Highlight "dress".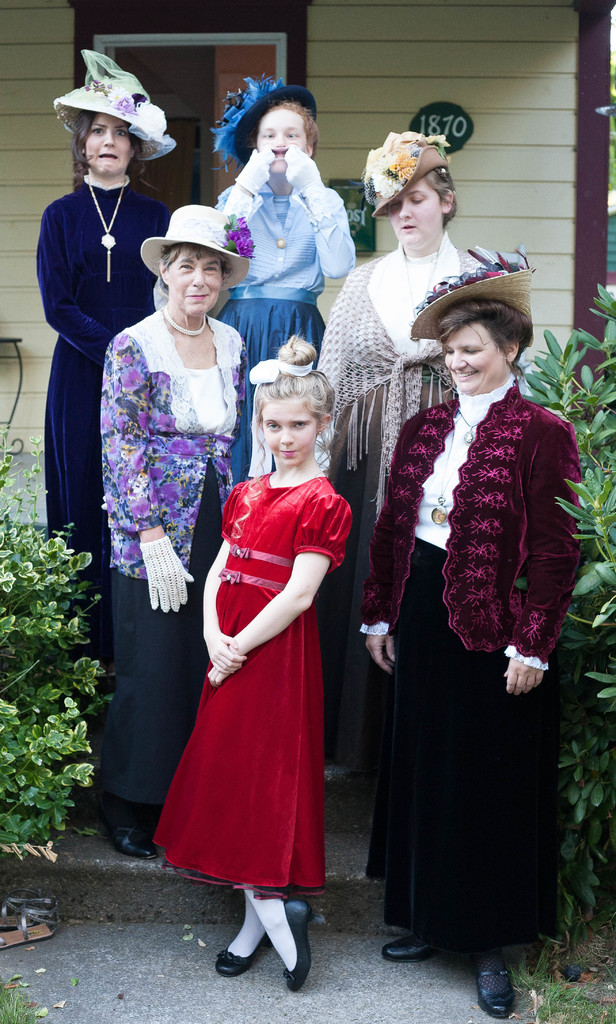
Highlighted region: locate(34, 182, 167, 576).
